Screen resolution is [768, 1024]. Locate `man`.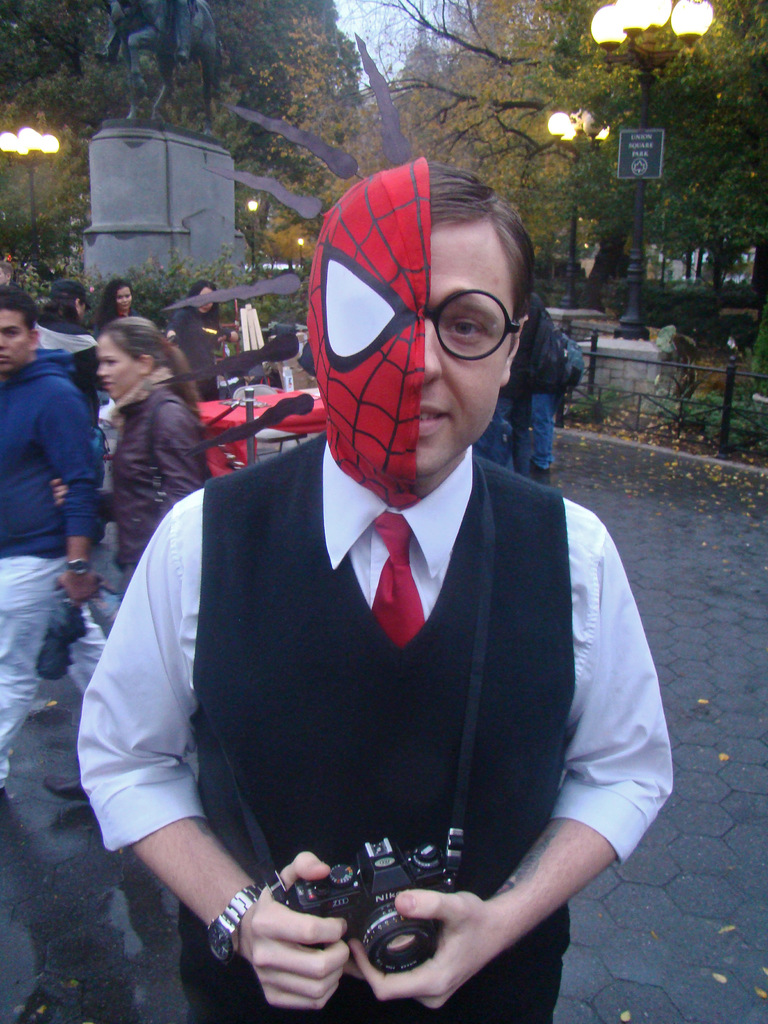
{"x1": 86, "y1": 184, "x2": 691, "y2": 1003}.
